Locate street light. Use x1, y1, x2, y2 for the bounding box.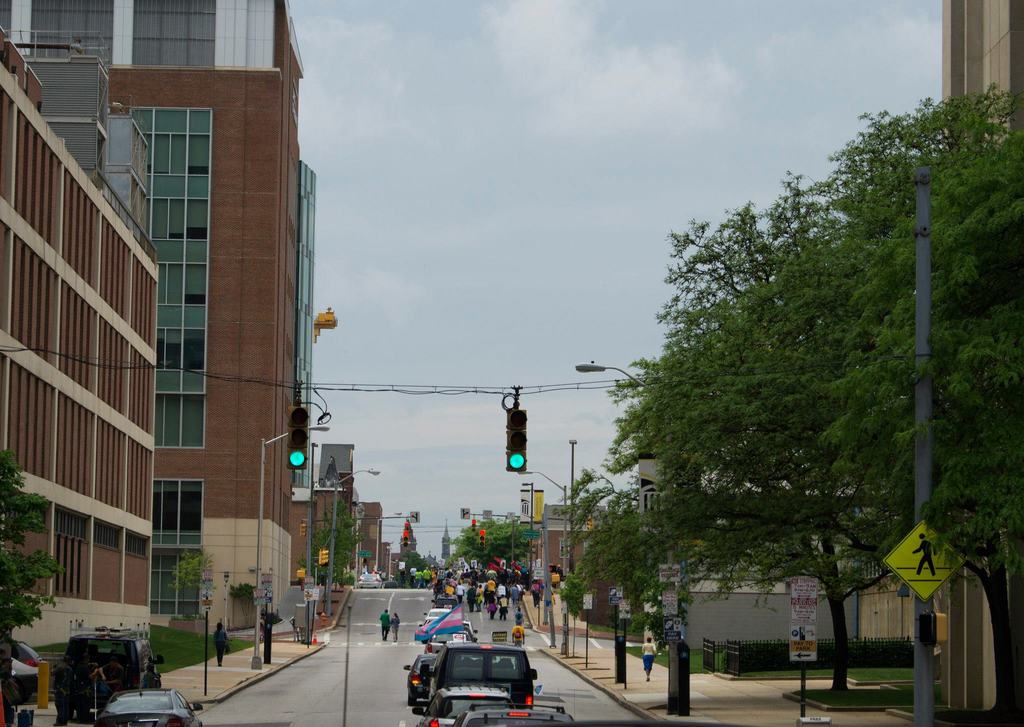
223, 569, 228, 633.
